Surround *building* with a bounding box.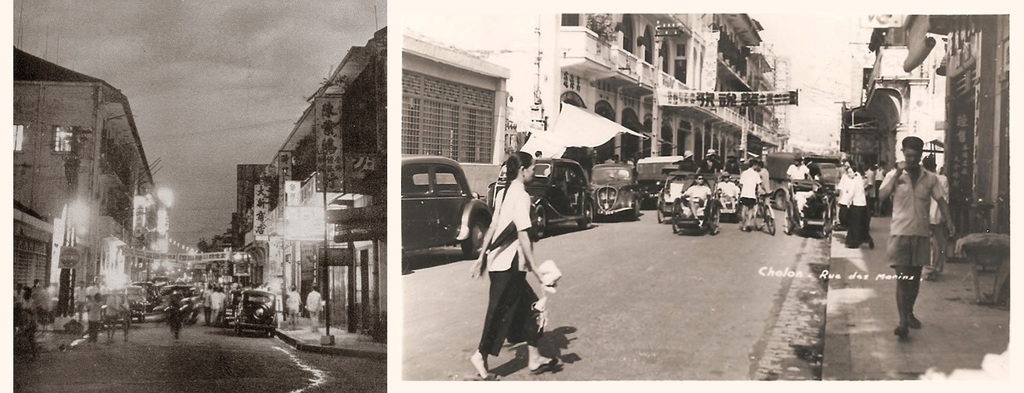
l=840, t=17, r=1011, b=242.
